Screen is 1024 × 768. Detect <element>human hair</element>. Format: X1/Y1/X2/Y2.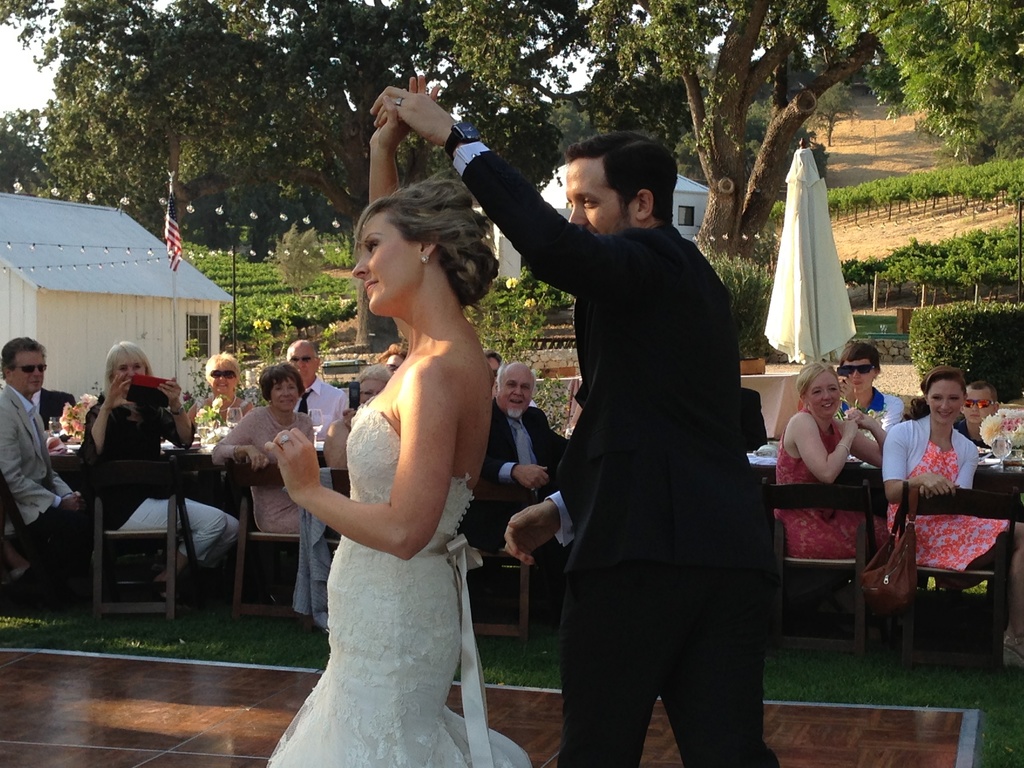
903/362/966/423.
